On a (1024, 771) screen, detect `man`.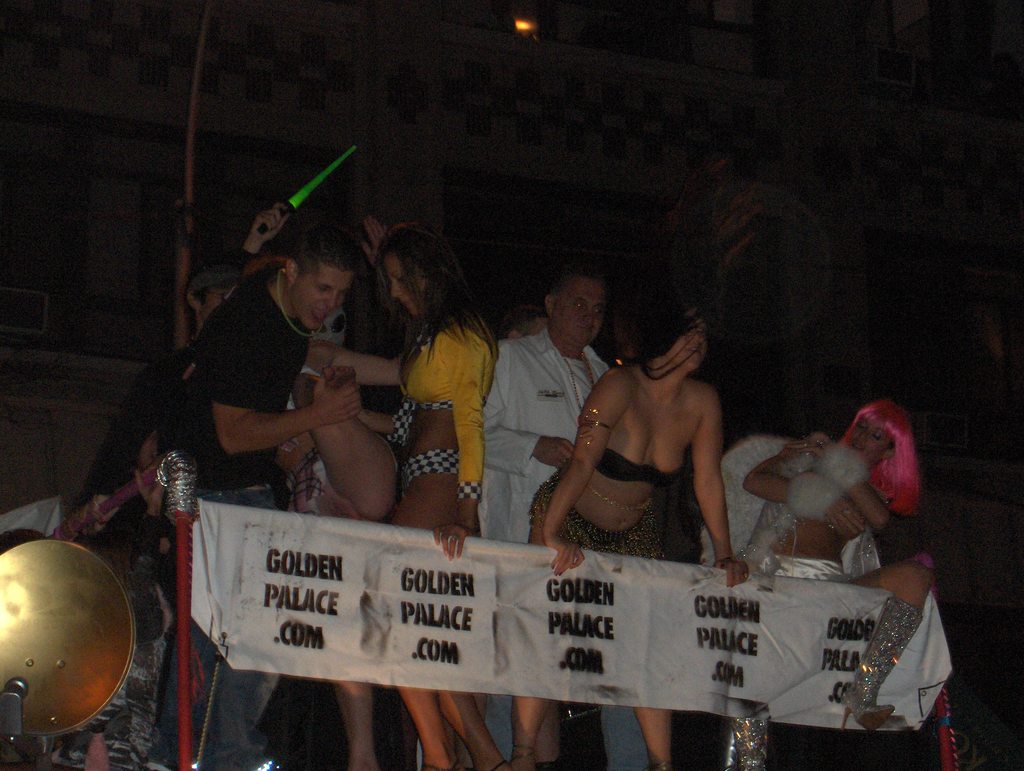
x1=163 y1=205 x2=351 y2=770.
